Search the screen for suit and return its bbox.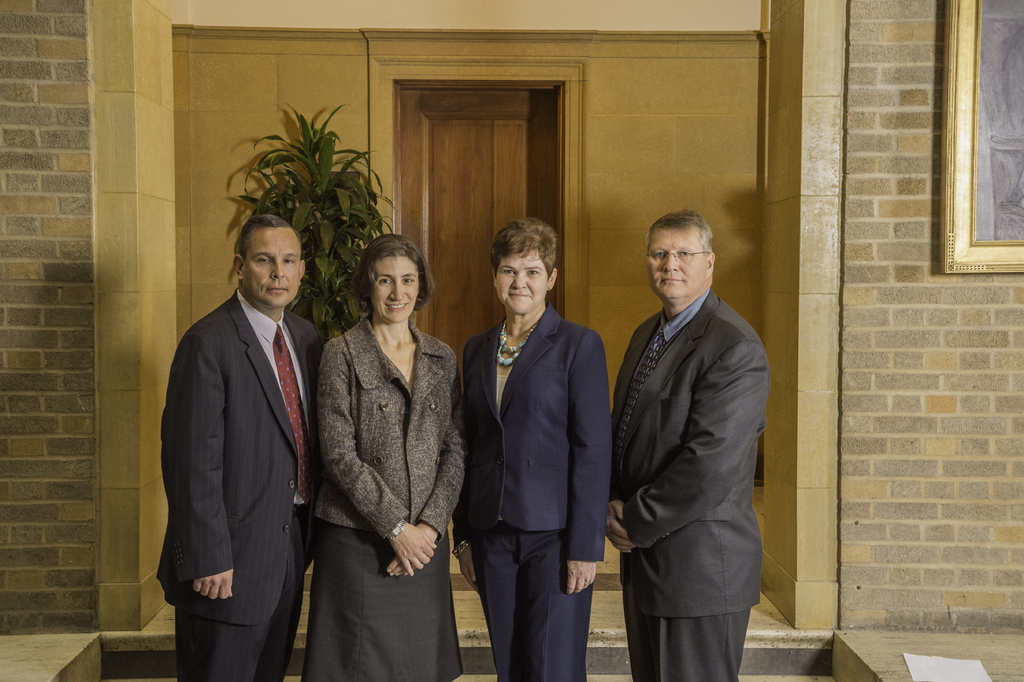
Found: [609,286,763,681].
